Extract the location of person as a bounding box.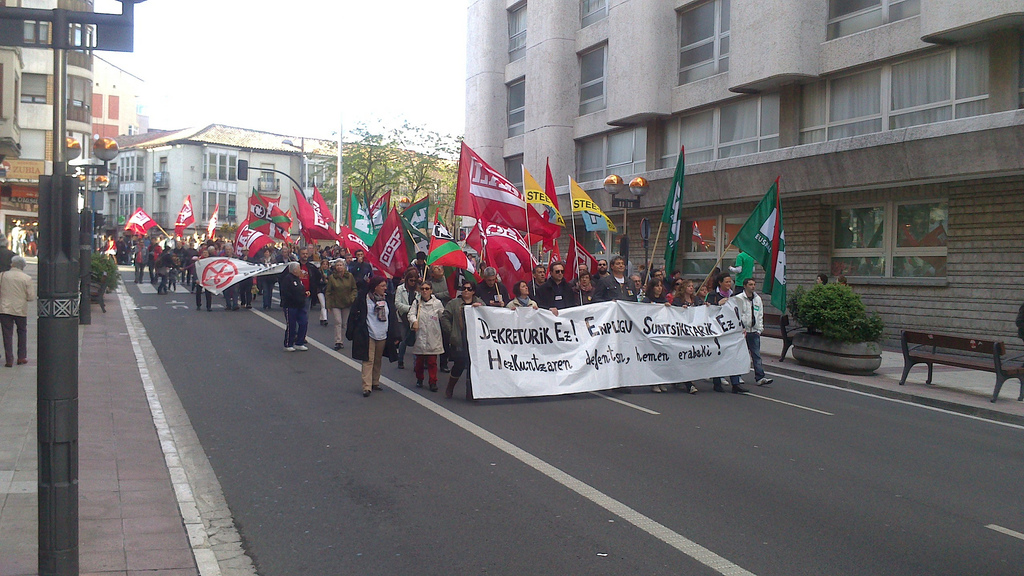
[x1=344, y1=271, x2=387, y2=392].
